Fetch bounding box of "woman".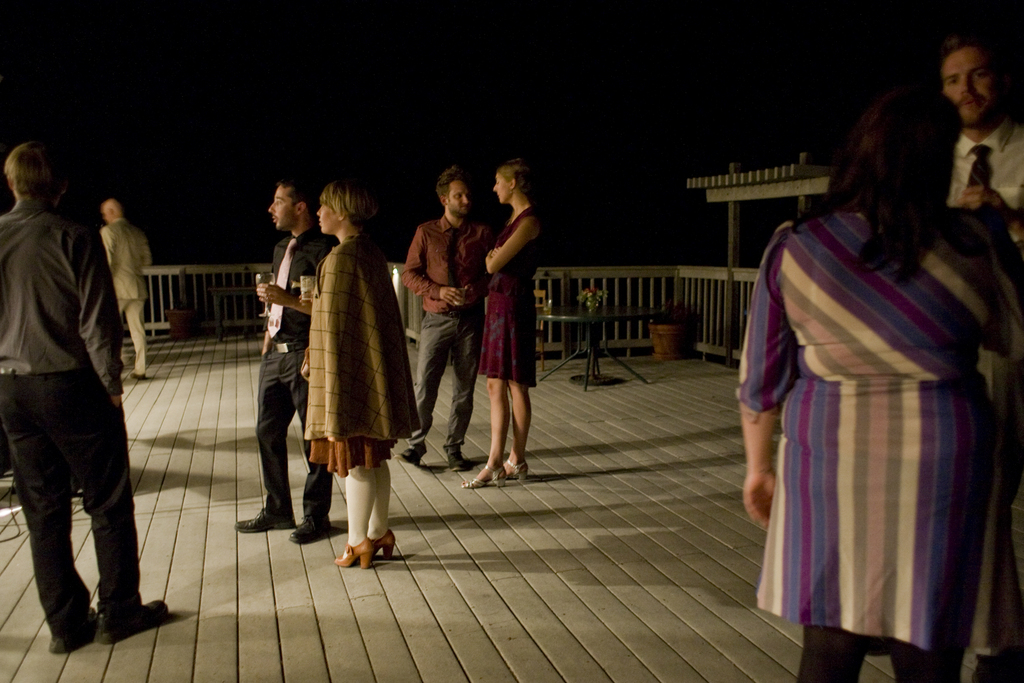
Bbox: bbox=(458, 153, 554, 489).
